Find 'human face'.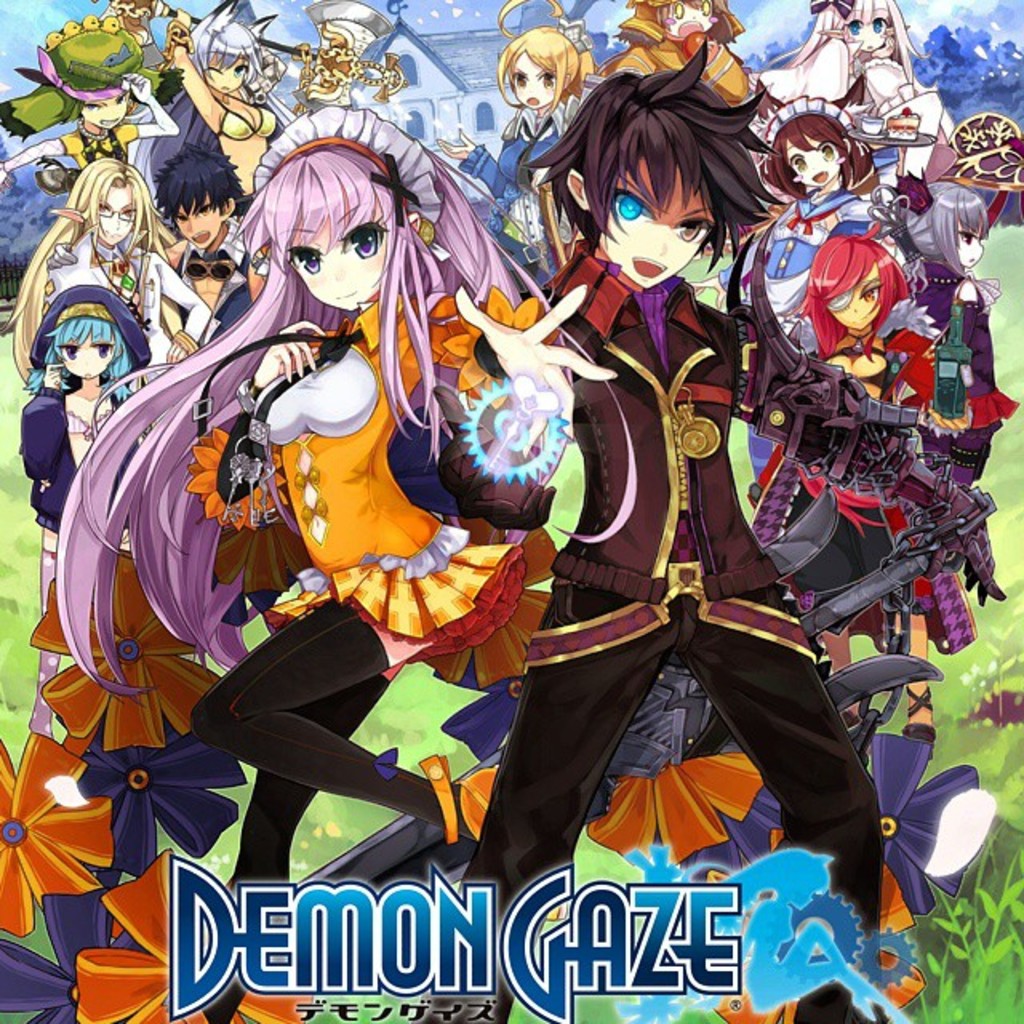
l=958, t=229, r=984, b=270.
